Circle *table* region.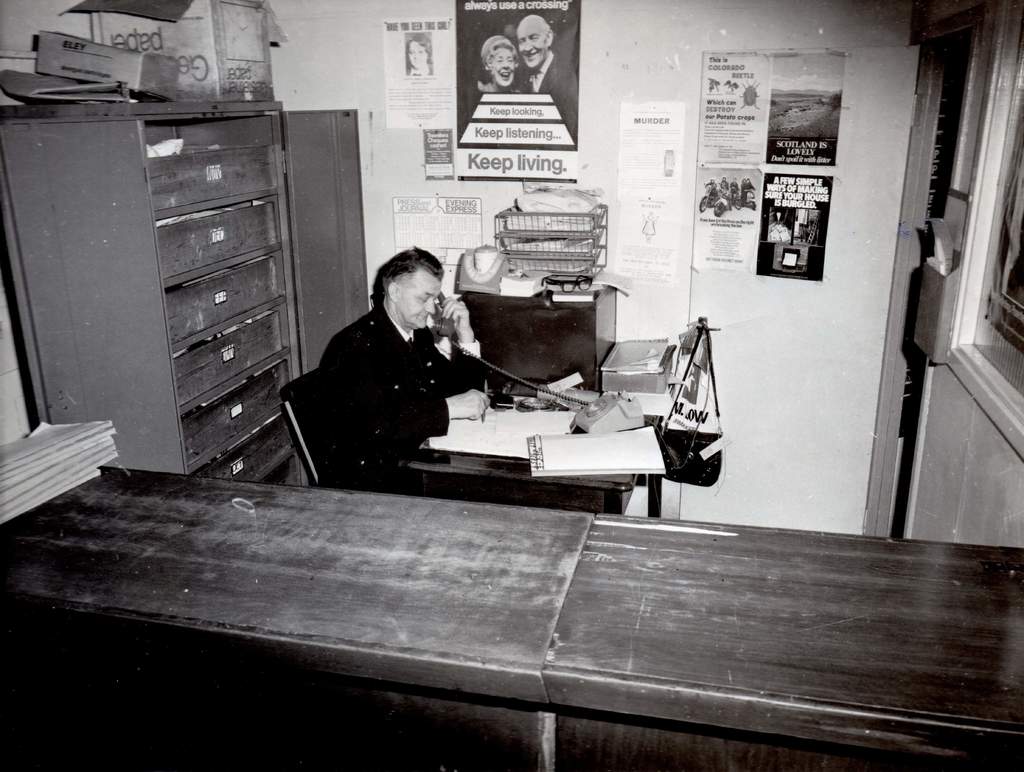
Region: select_region(0, 467, 581, 770).
